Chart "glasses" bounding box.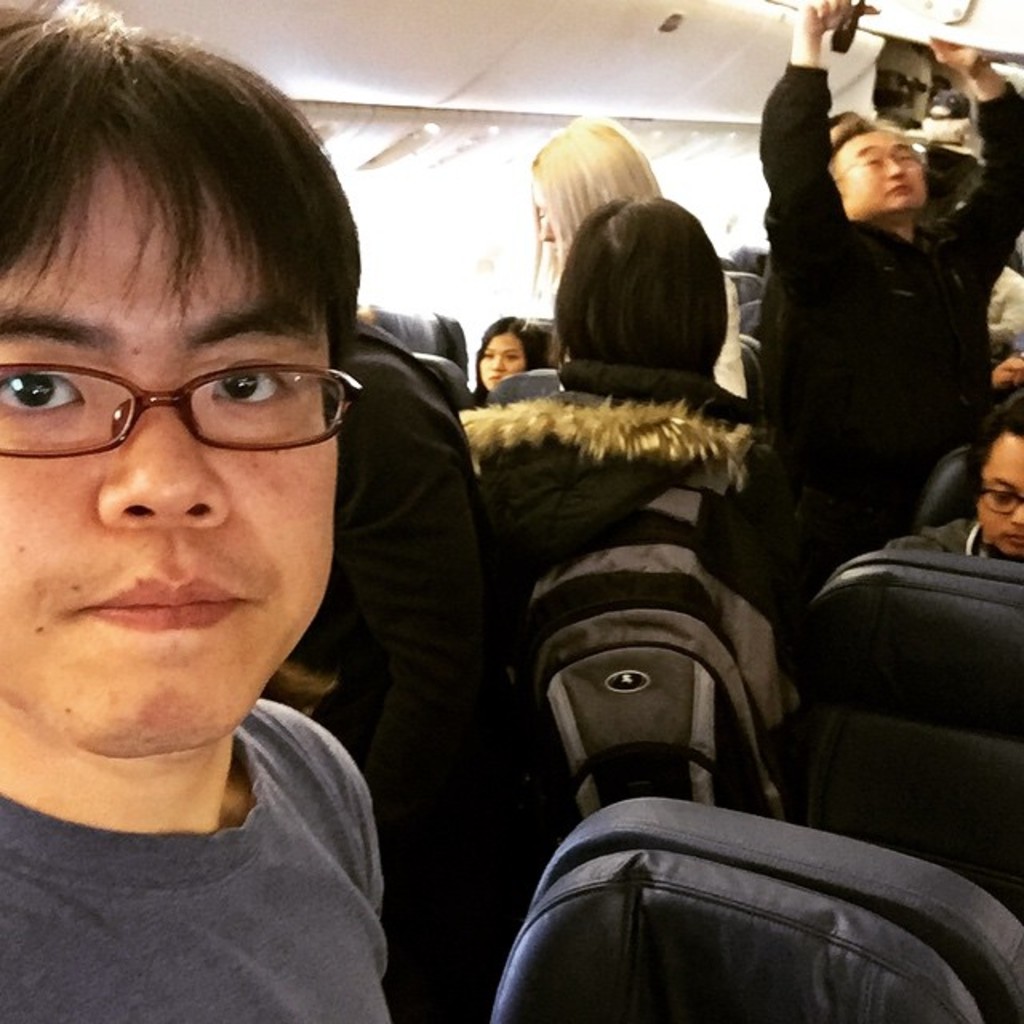
Charted: bbox=(0, 341, 333, 475).
